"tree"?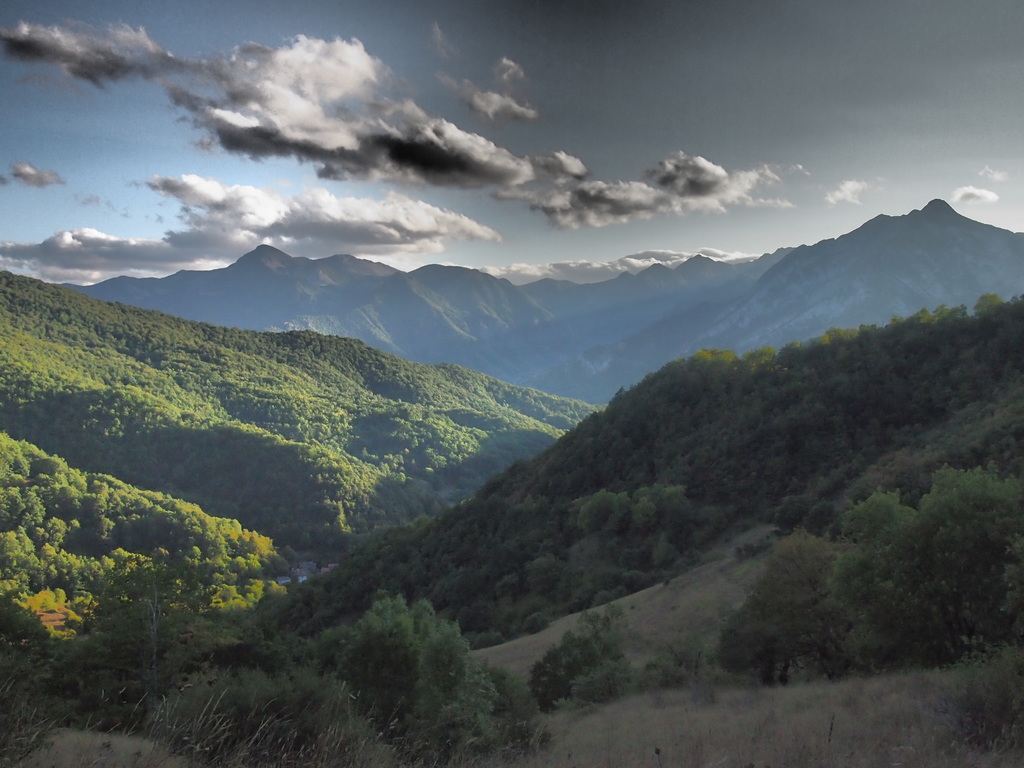
(x1=714, y1=462, x2=1023, y2=688)
